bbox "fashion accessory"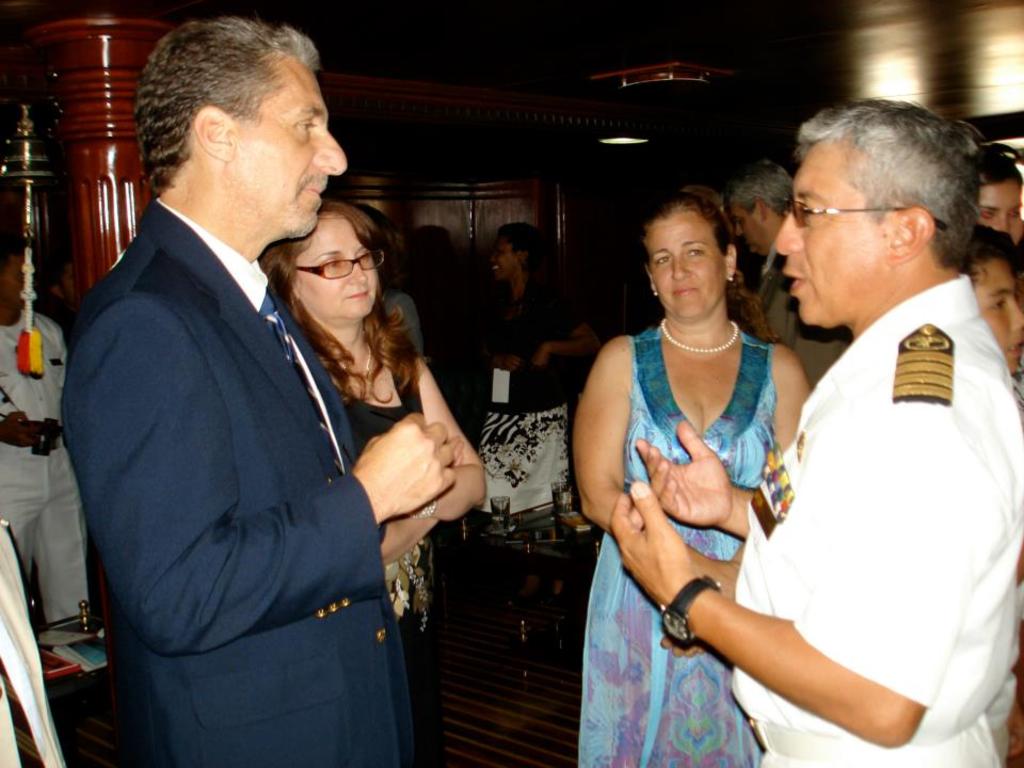
(657, 318, 735, 354)
